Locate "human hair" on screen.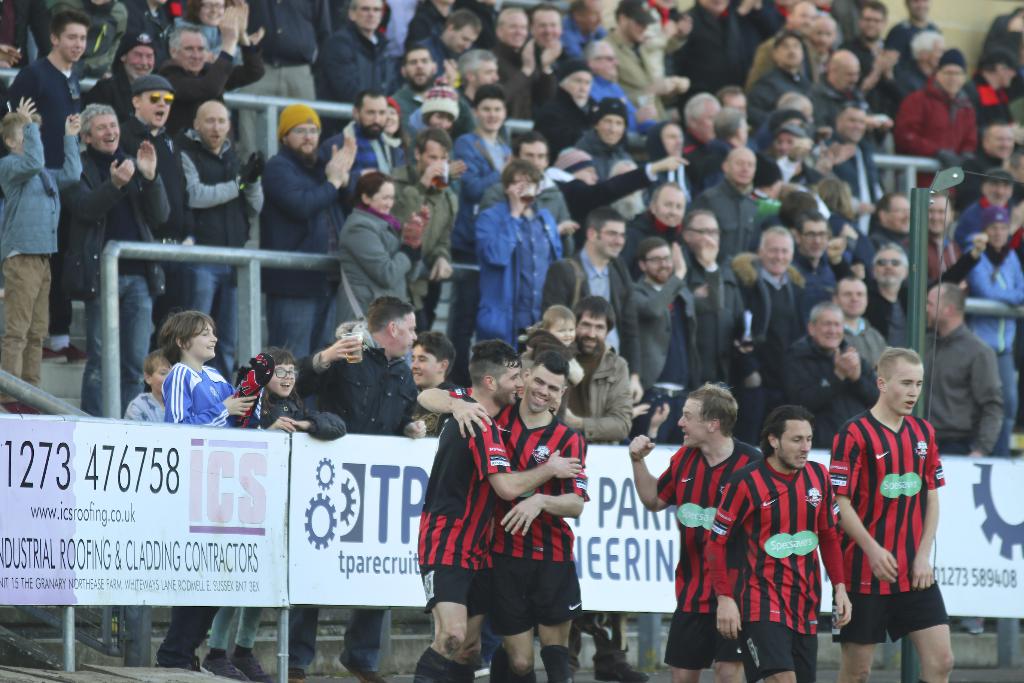
On screen at pyautogui.locateOnScreen(400, 44, 431, 74).
